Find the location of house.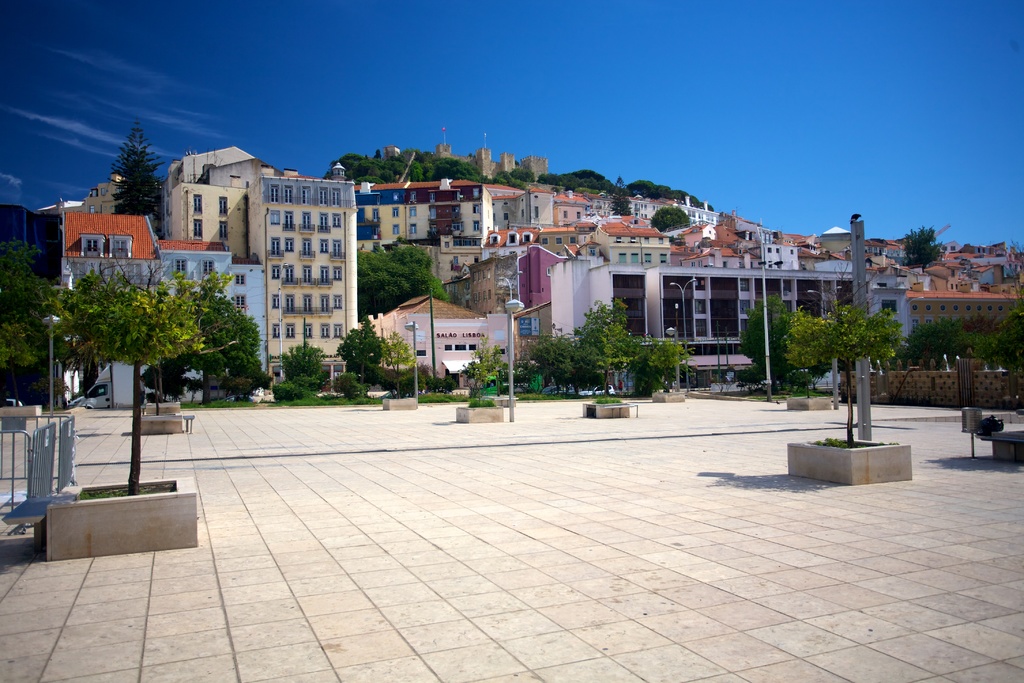
Location: (362,292,516,390).
